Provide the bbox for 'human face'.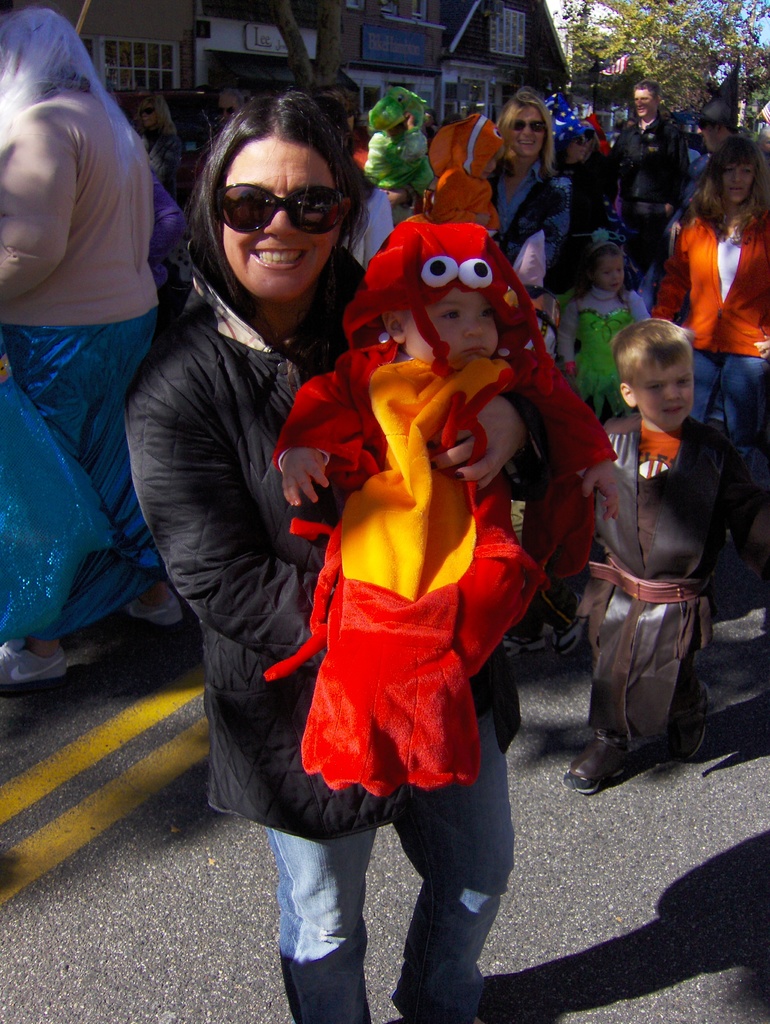
<region>725, 165, 755, 196</region>.
